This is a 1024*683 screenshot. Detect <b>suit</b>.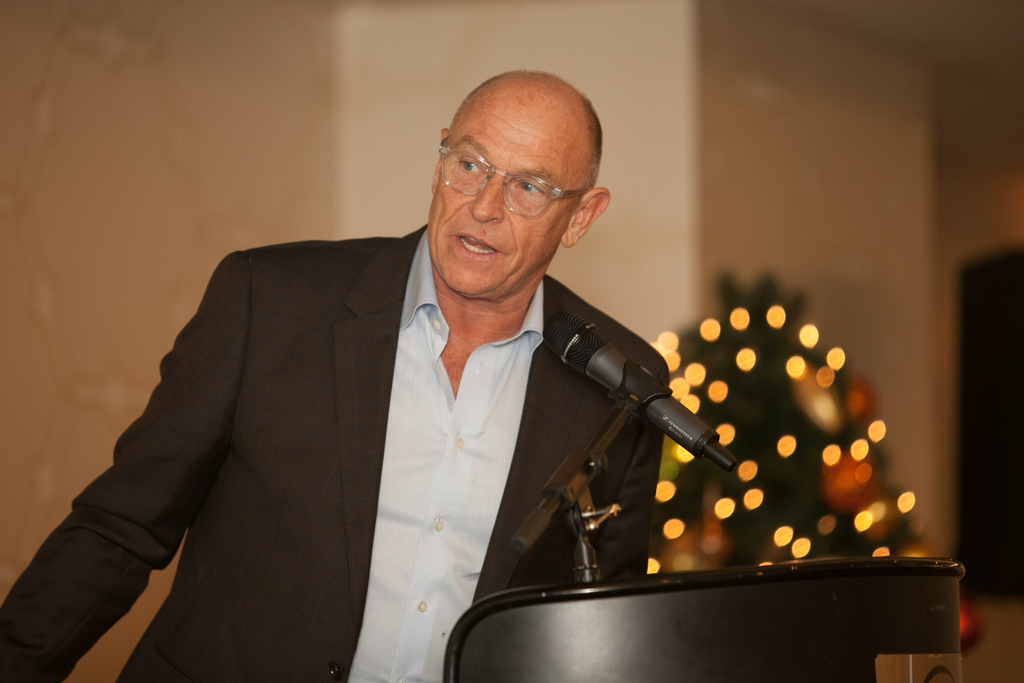
BBox(148, 211, 682, 654).
